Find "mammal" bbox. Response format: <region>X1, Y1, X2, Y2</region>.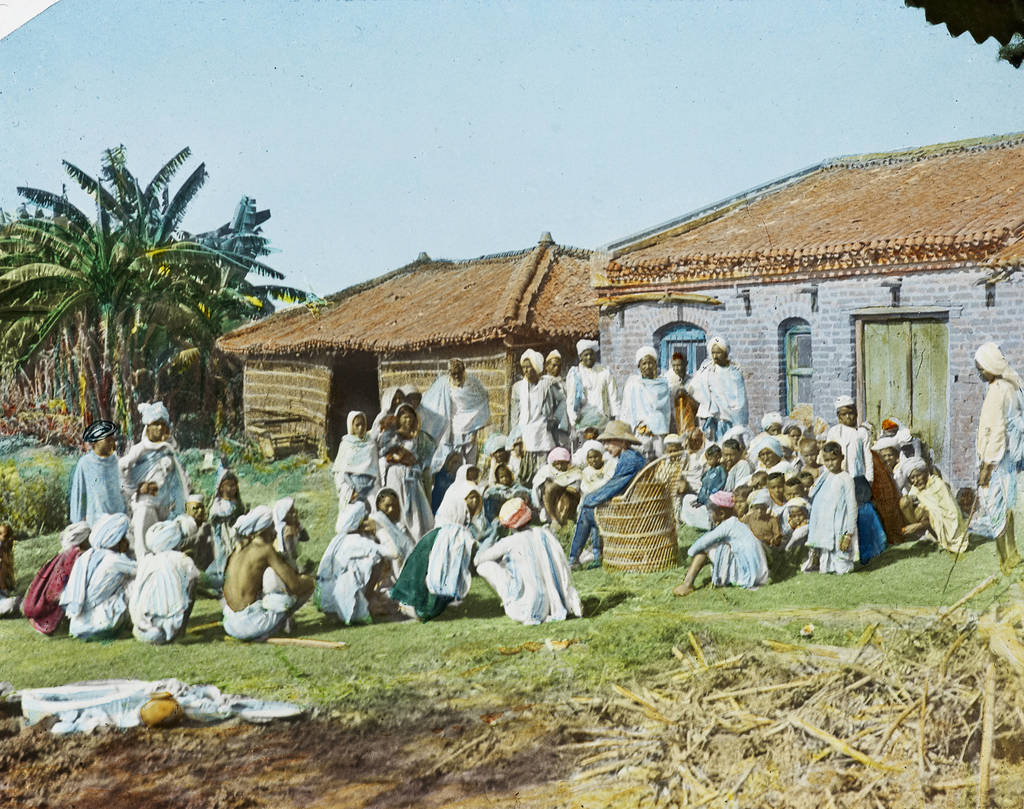
<region>666, 355, 700, 426</region>.
